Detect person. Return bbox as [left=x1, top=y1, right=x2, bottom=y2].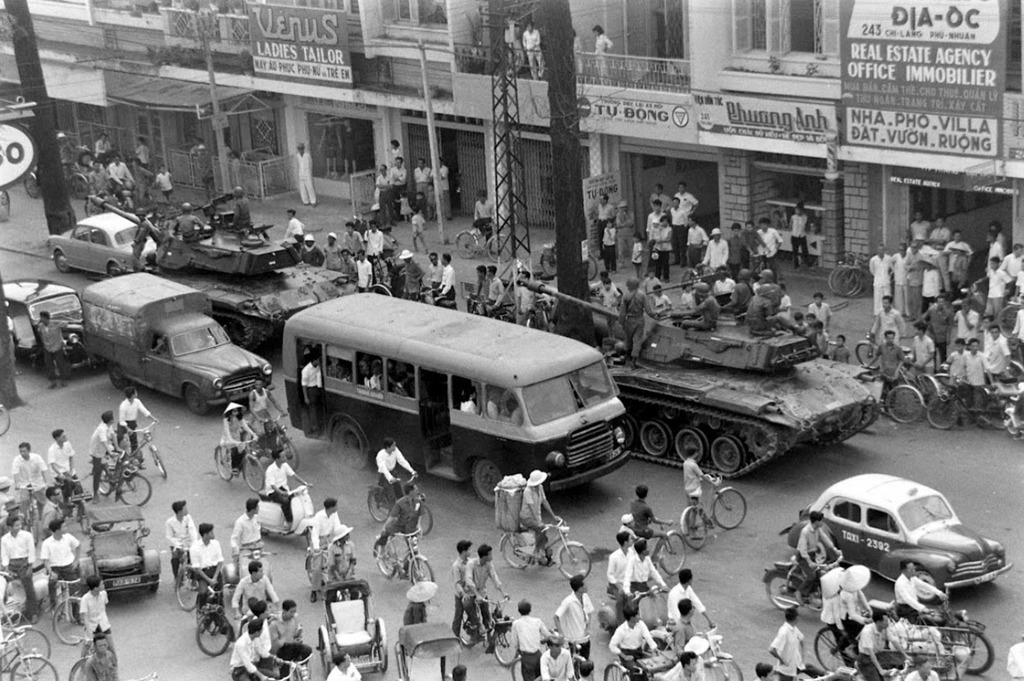
[left=752, top=657, right=774, bottom=680].
